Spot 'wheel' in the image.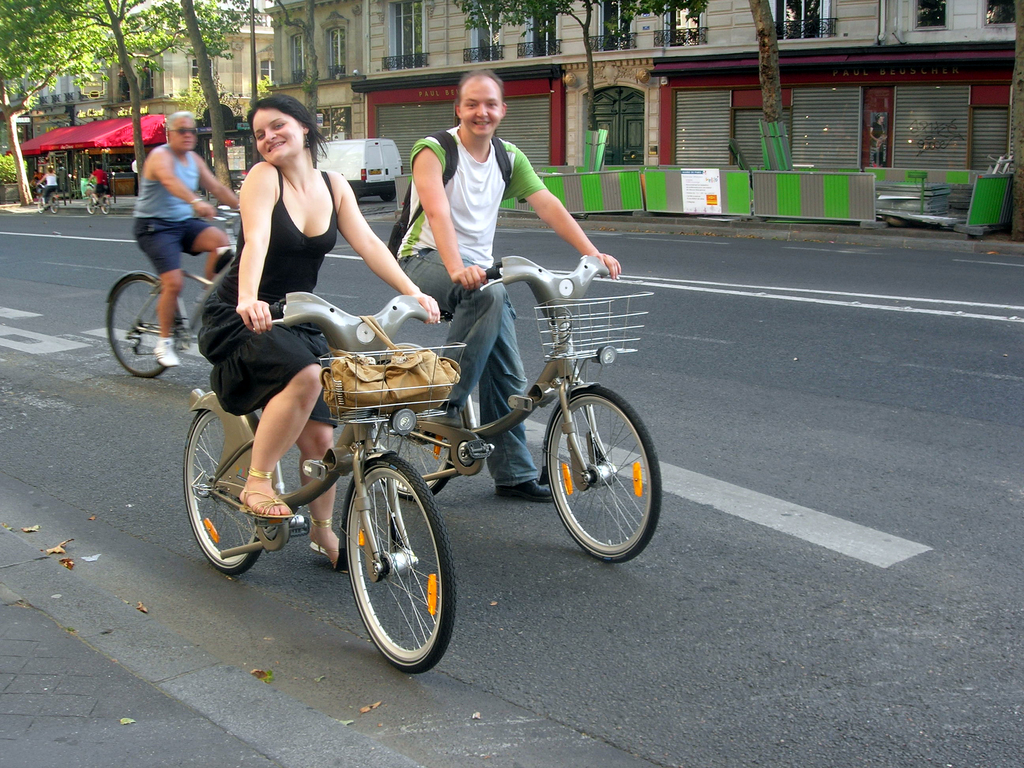
'wheel' found at {"left": 358, "top": 404, "right": 459, "bottom": 493}.
